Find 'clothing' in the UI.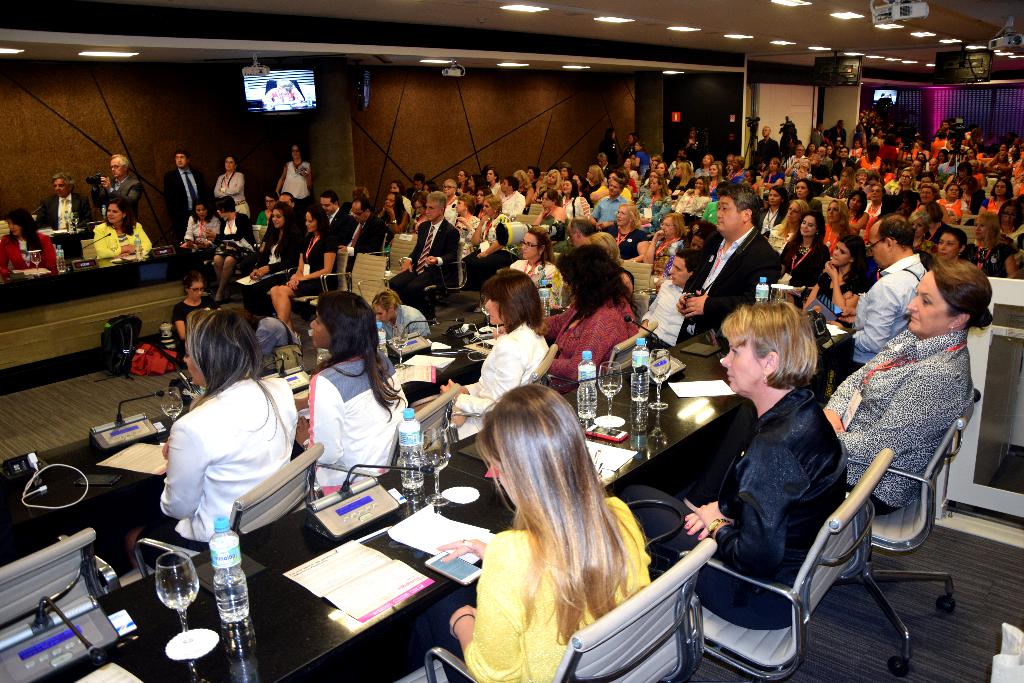
UI element at left=36, top=192, right=88, bottom=233.
